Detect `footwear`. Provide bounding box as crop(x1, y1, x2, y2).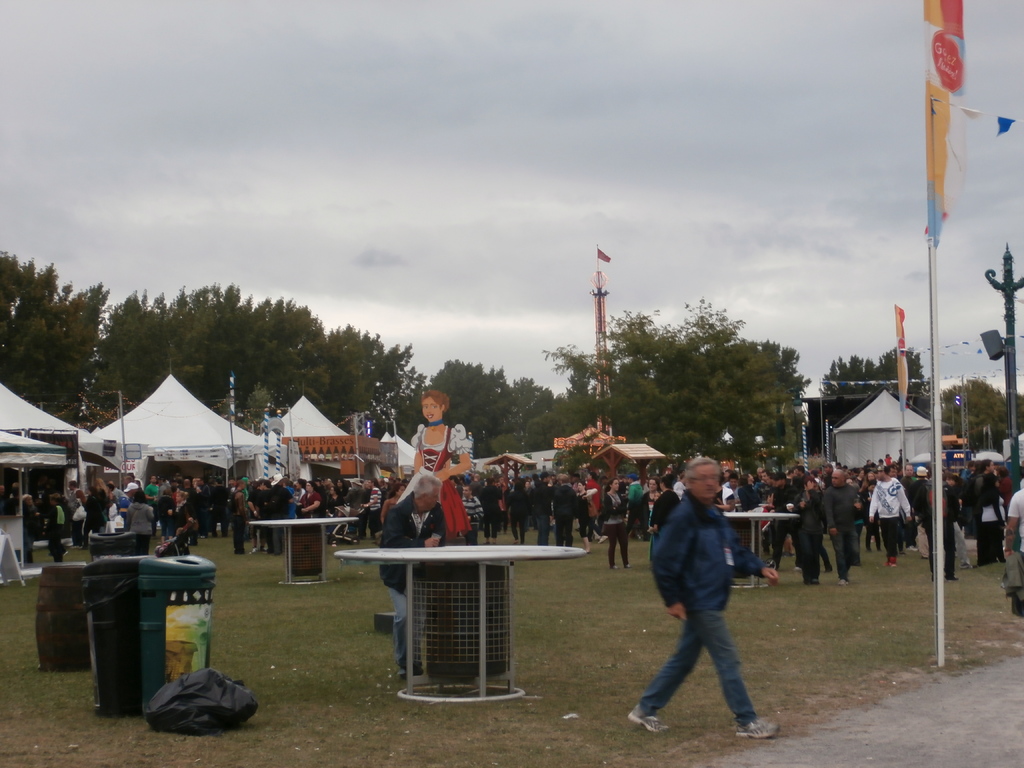
crop(609, 564, 618, 570).
